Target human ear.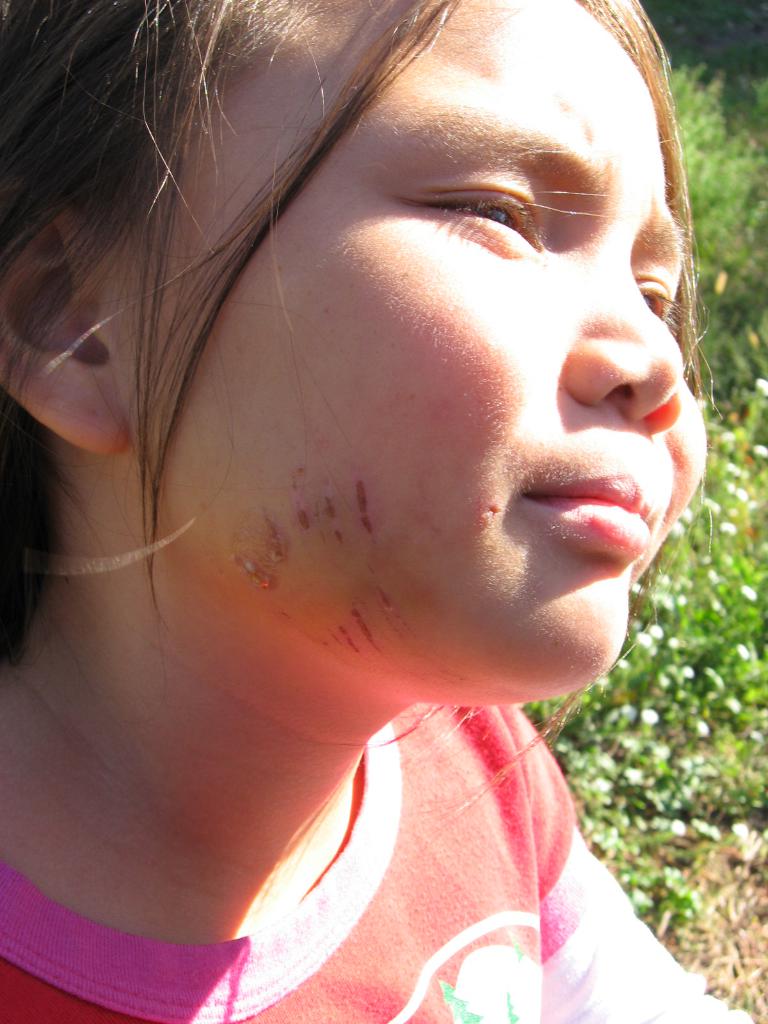
Target region: (0,207,122,456).
